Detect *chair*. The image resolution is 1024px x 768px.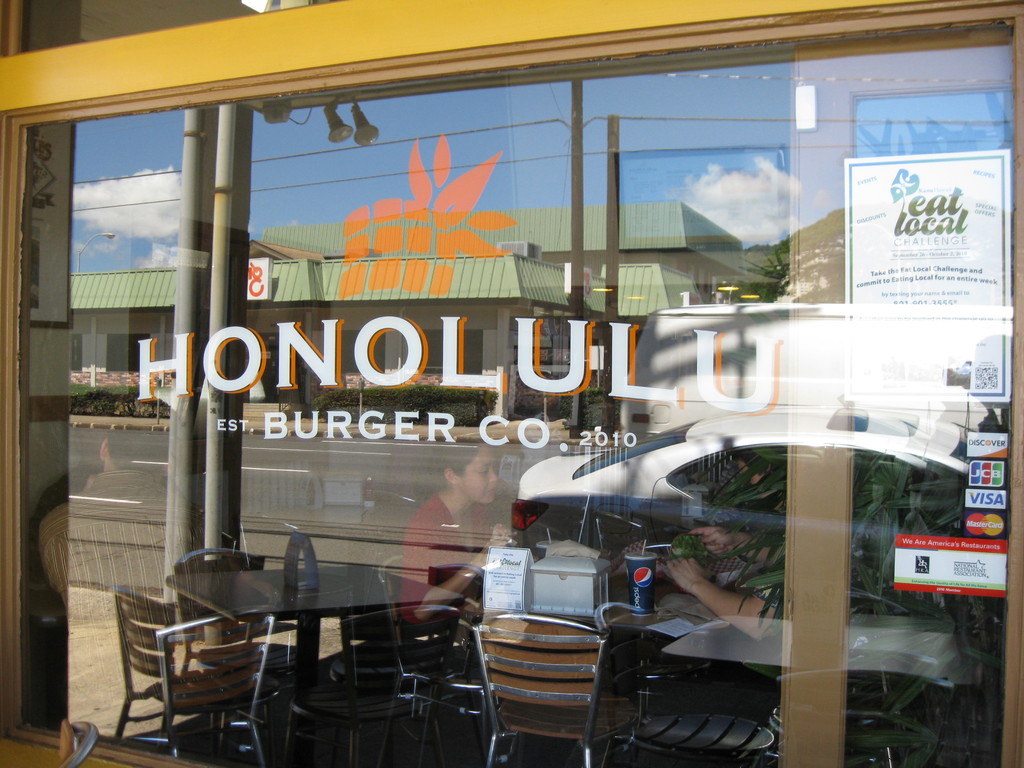
bbox(108, 588, 280, 748).
